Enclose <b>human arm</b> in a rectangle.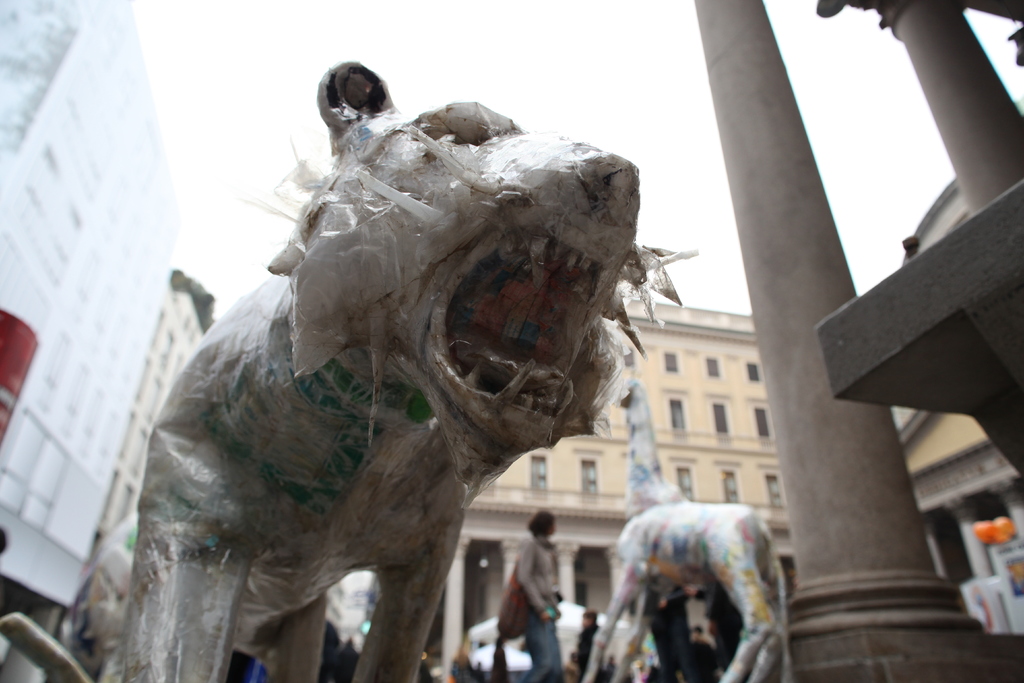
rect(515, 541, 556, 620).
